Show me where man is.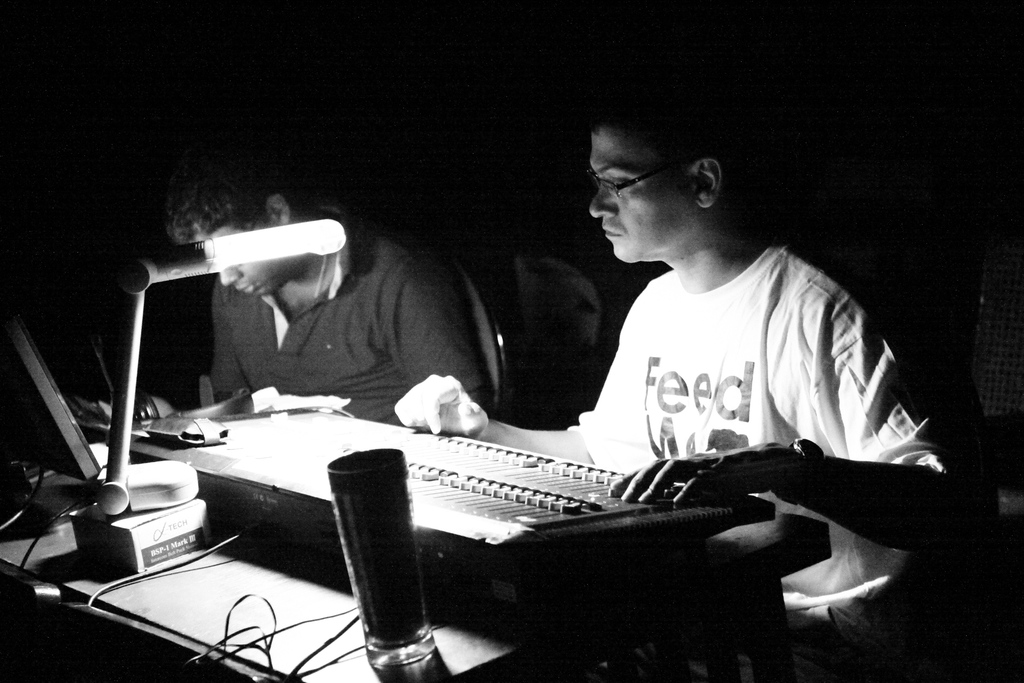
man is at [448,106,955,654].
